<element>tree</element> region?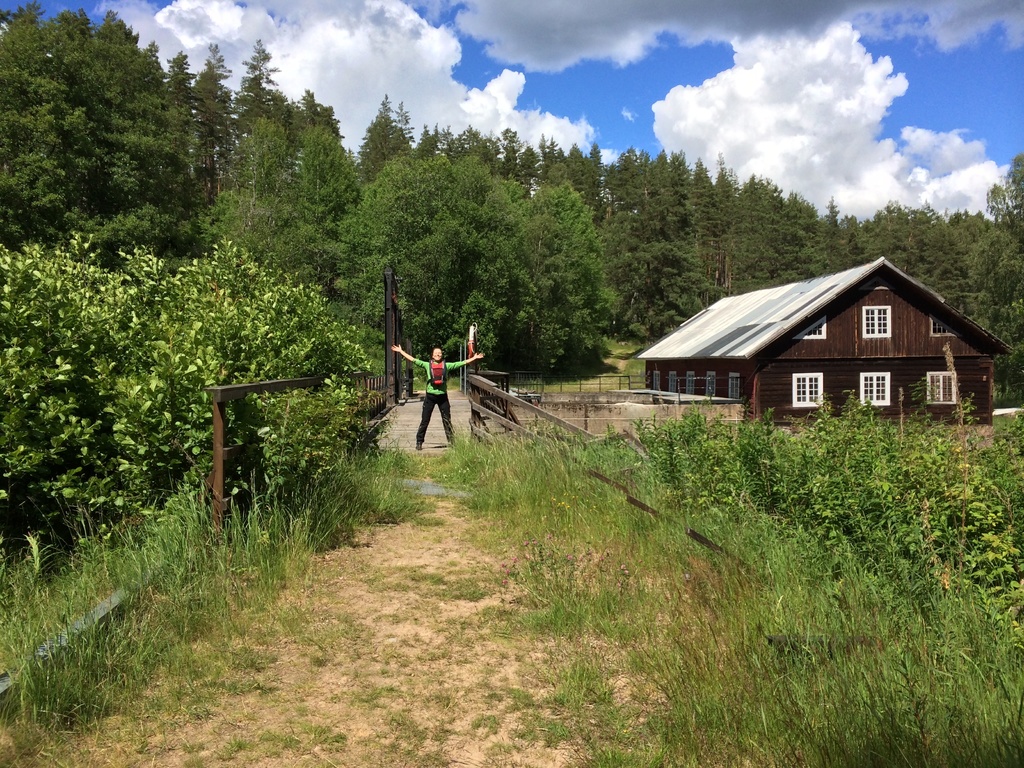
select_region(359, 94, 419, 150)
